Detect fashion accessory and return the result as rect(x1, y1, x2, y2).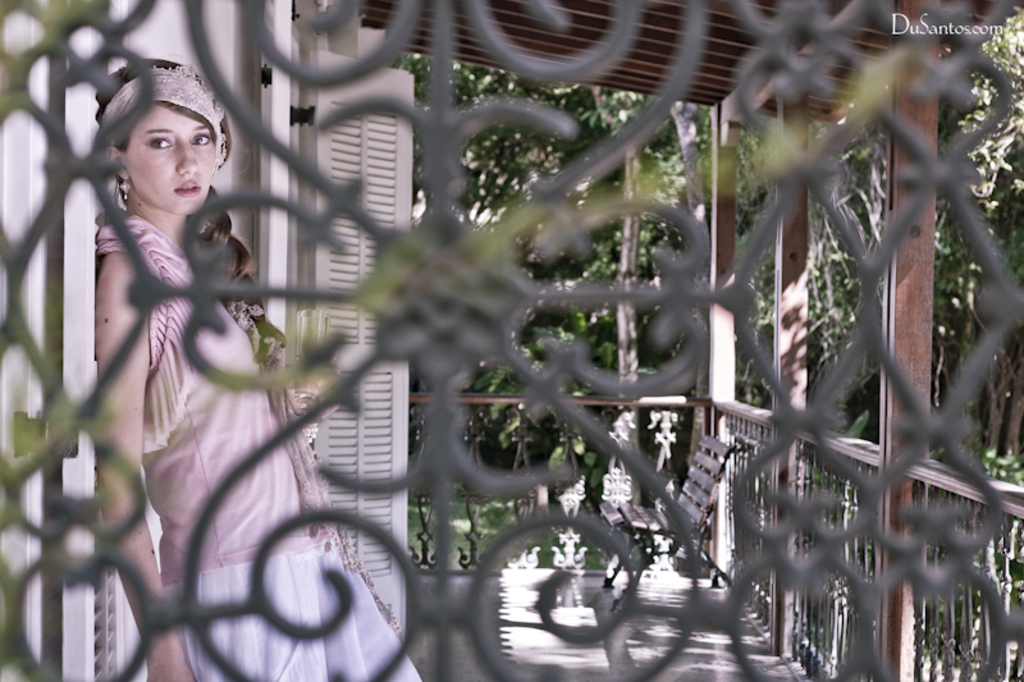
rect(118, 174, 132, 200).
